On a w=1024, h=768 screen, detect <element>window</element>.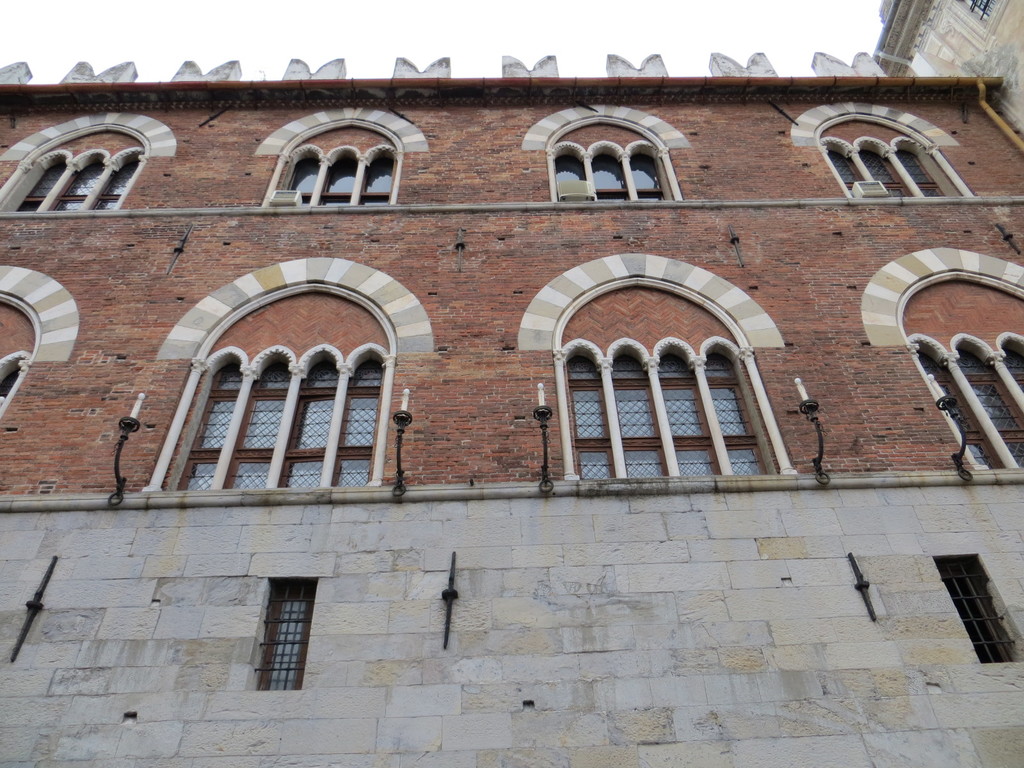
(x1=918, y1=337, x2=1023, y2=466).
